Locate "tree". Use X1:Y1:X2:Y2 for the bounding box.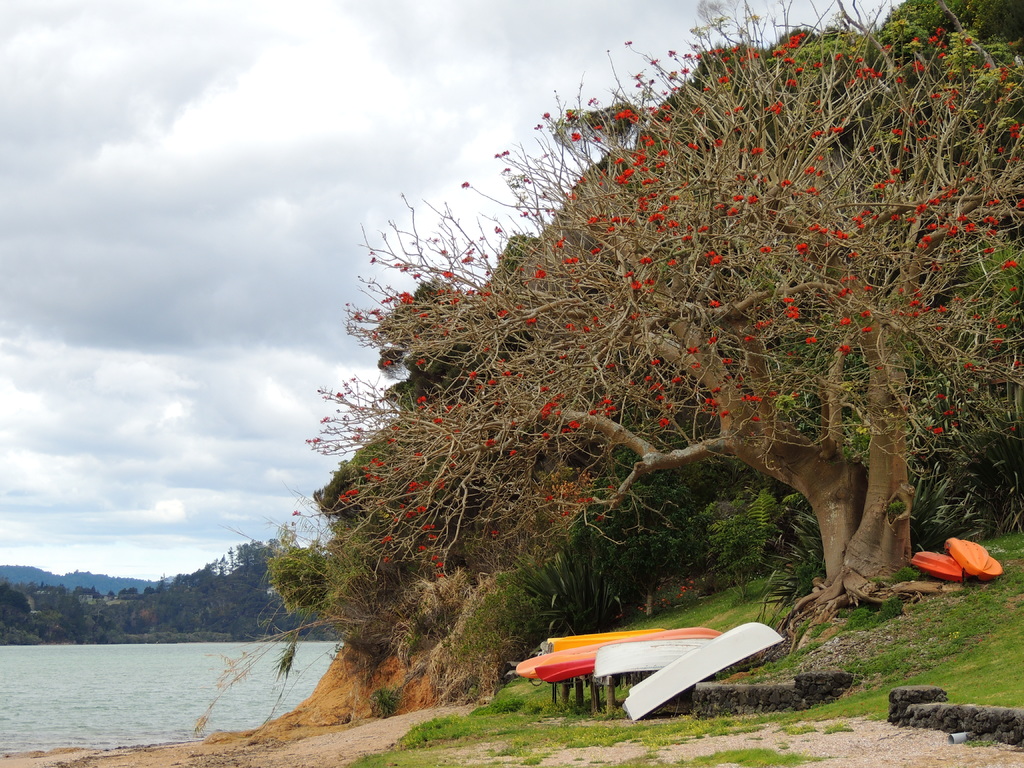
432:483:712:659.
